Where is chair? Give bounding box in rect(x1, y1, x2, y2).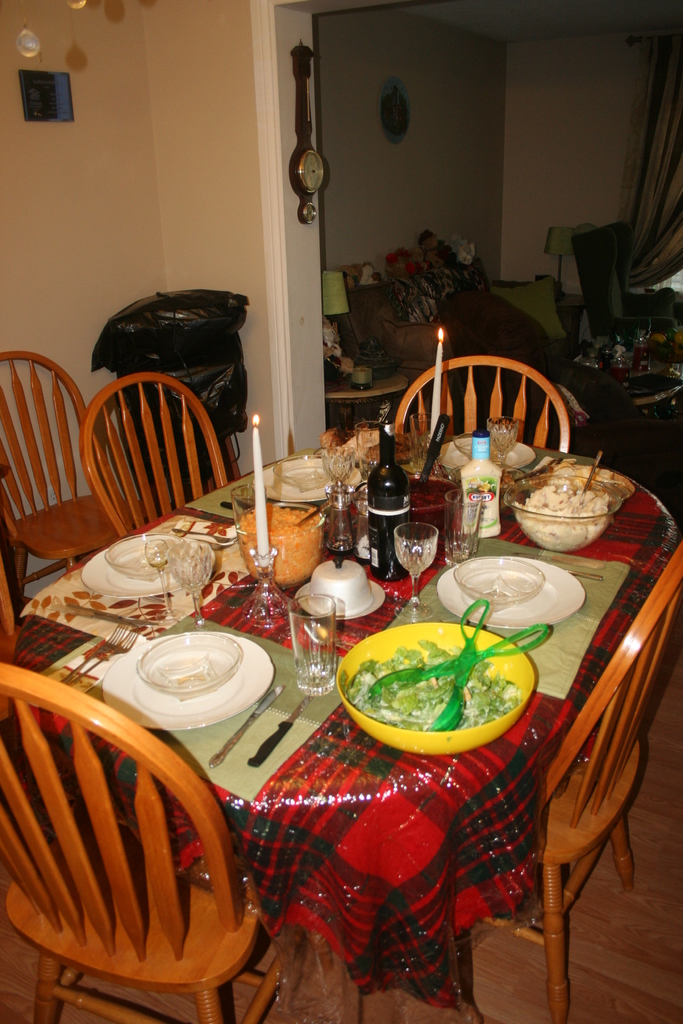
rect(0, 664, 308, 1023).
